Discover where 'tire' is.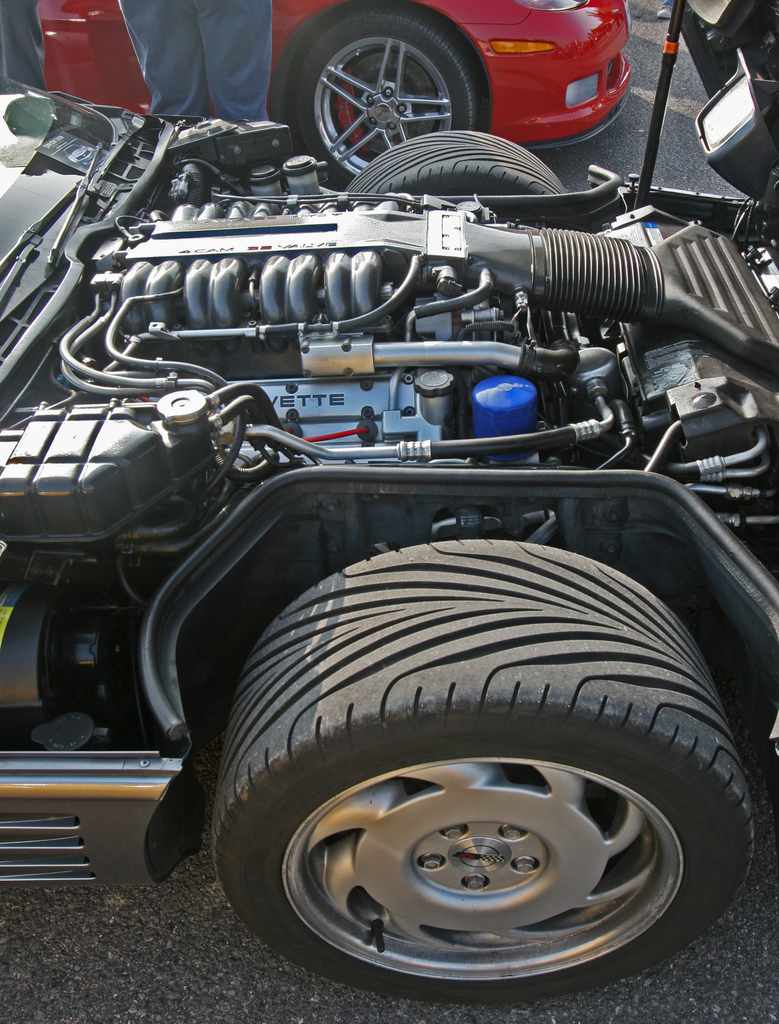
Discovered at left=261, top=1, right=489, bottom=183.
